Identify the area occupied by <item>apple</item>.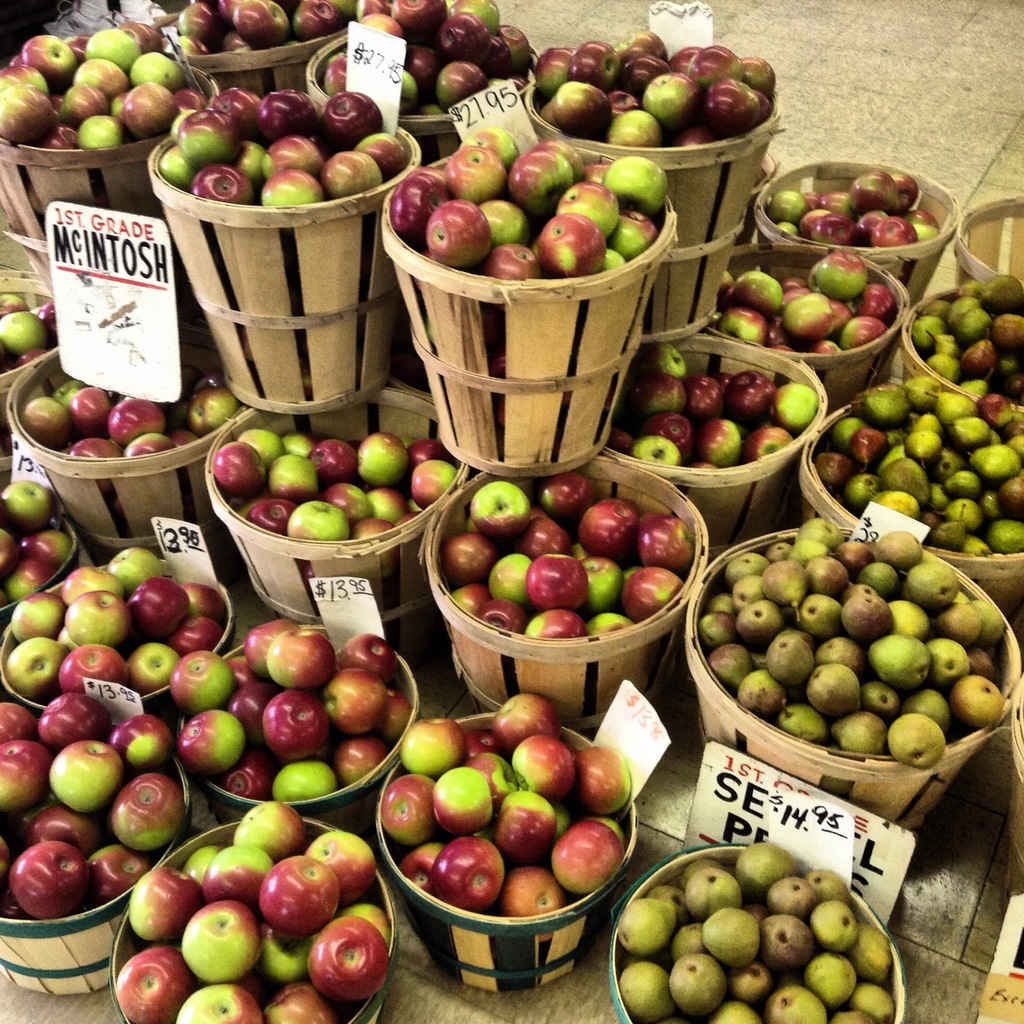
Area: region(431, 836, 502, 909).
